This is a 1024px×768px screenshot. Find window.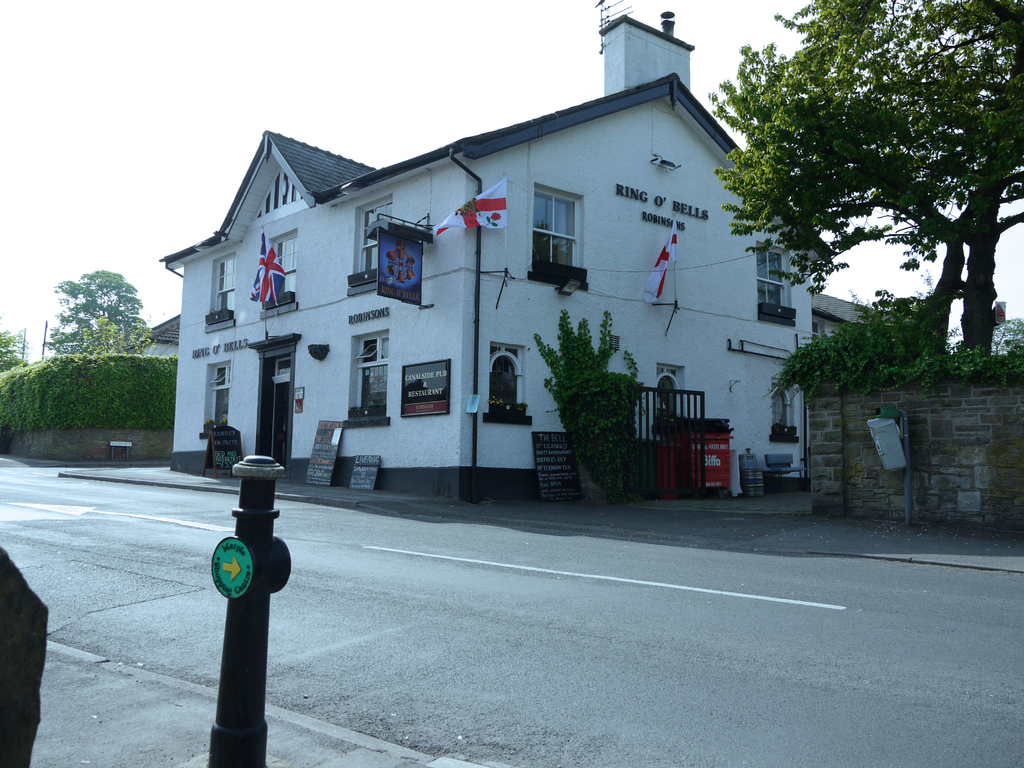
Bounding box: bbox=(770, 393, 794, 434).
